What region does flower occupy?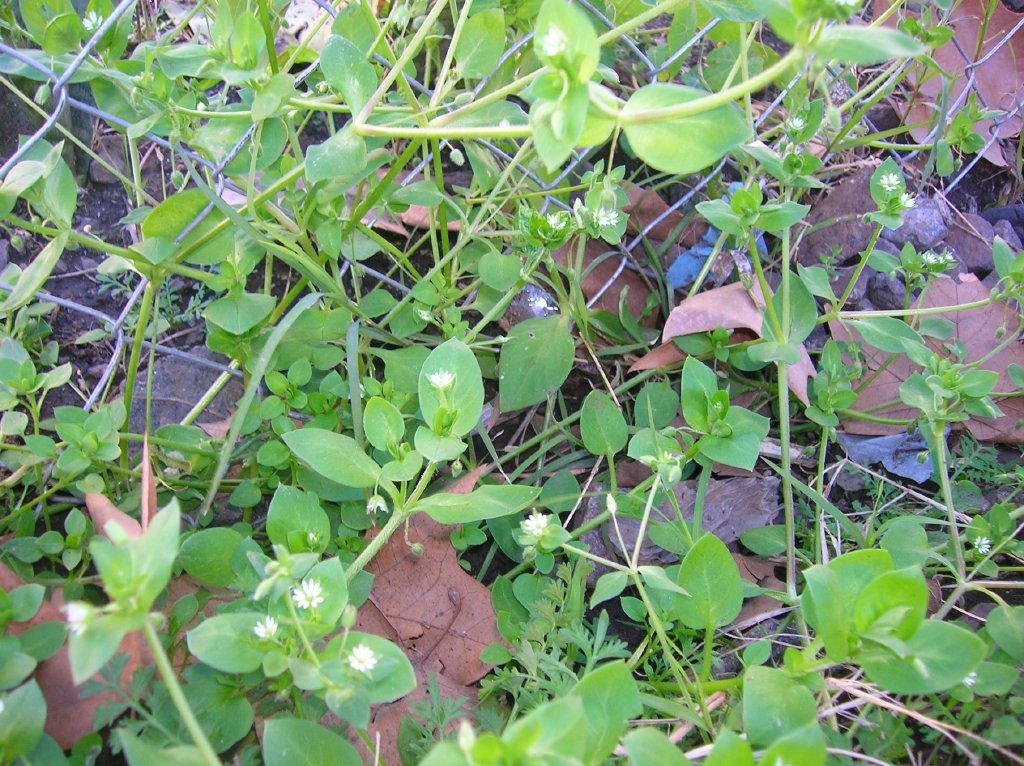
Rect(253, 610, 277, 638).
